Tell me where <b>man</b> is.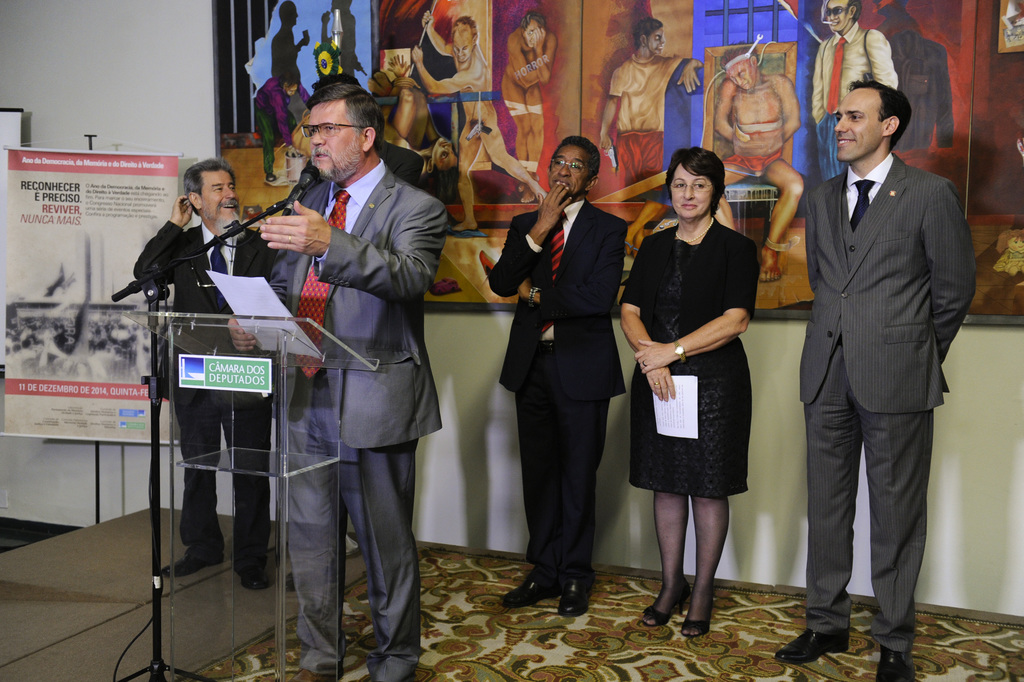
<b>man</b> is at <box>485,132,631,619</box>.
